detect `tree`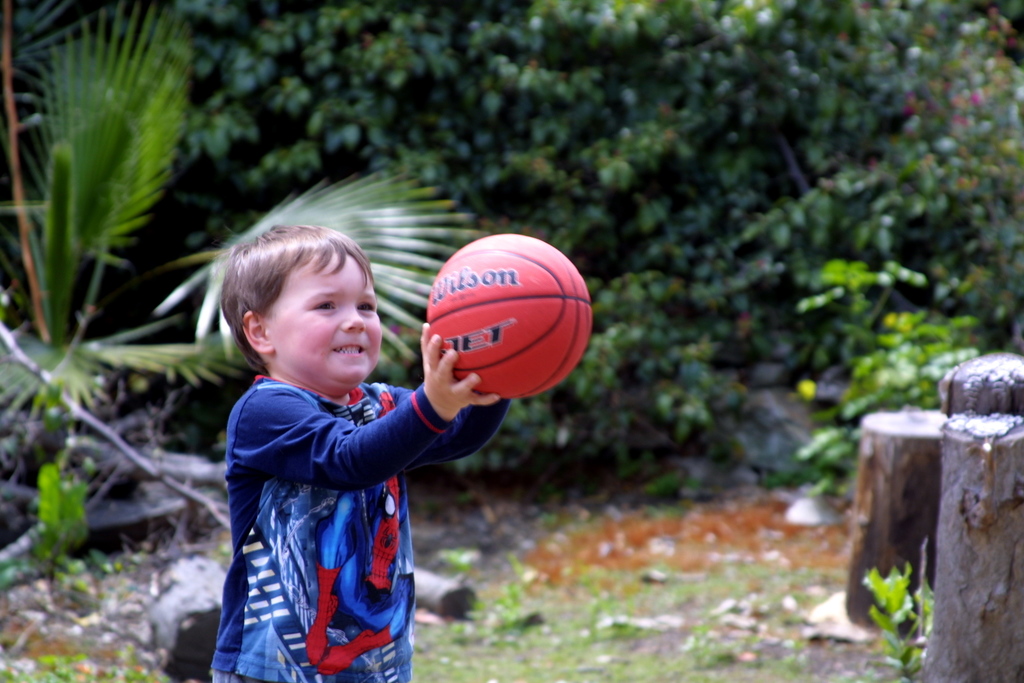
l=0, t=0, r=1023, b=607
